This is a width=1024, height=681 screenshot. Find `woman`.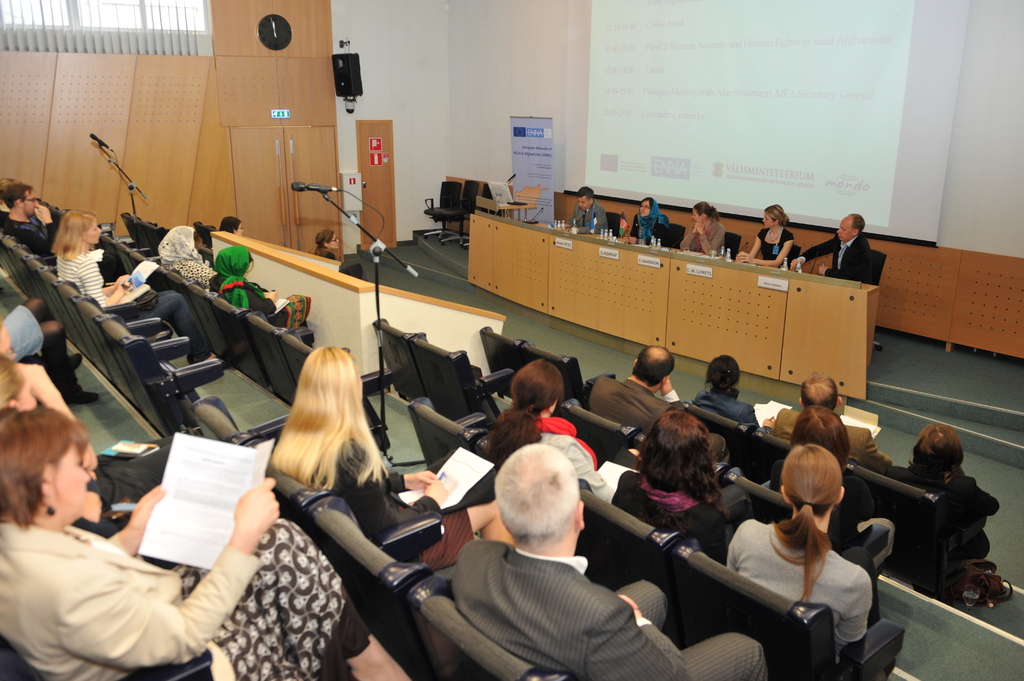
Bounding box: bbox=(608, 408, 730, 565).
